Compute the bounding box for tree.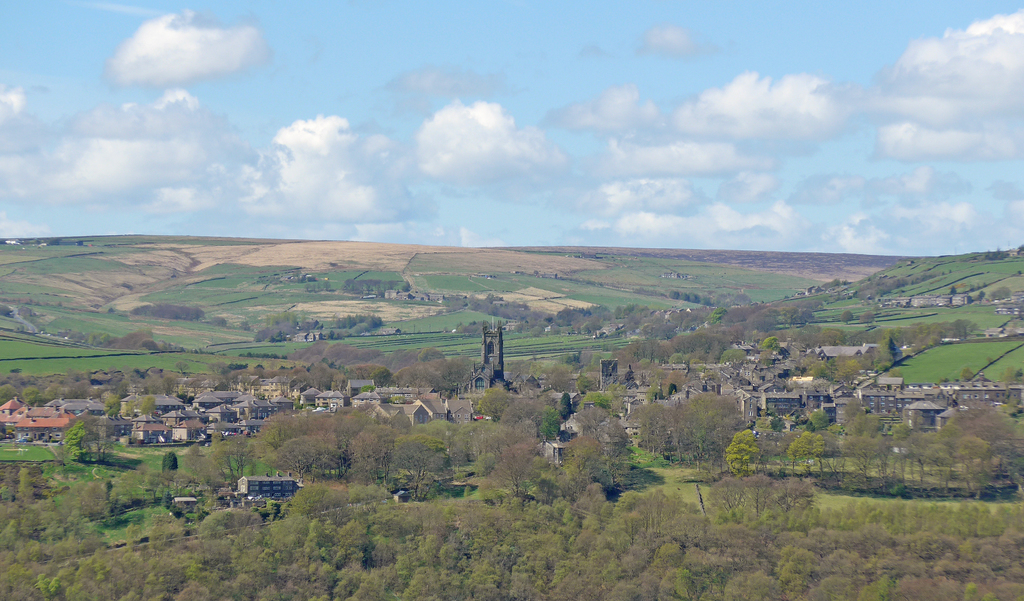
<region>561, 390, 575, 426</region>.
